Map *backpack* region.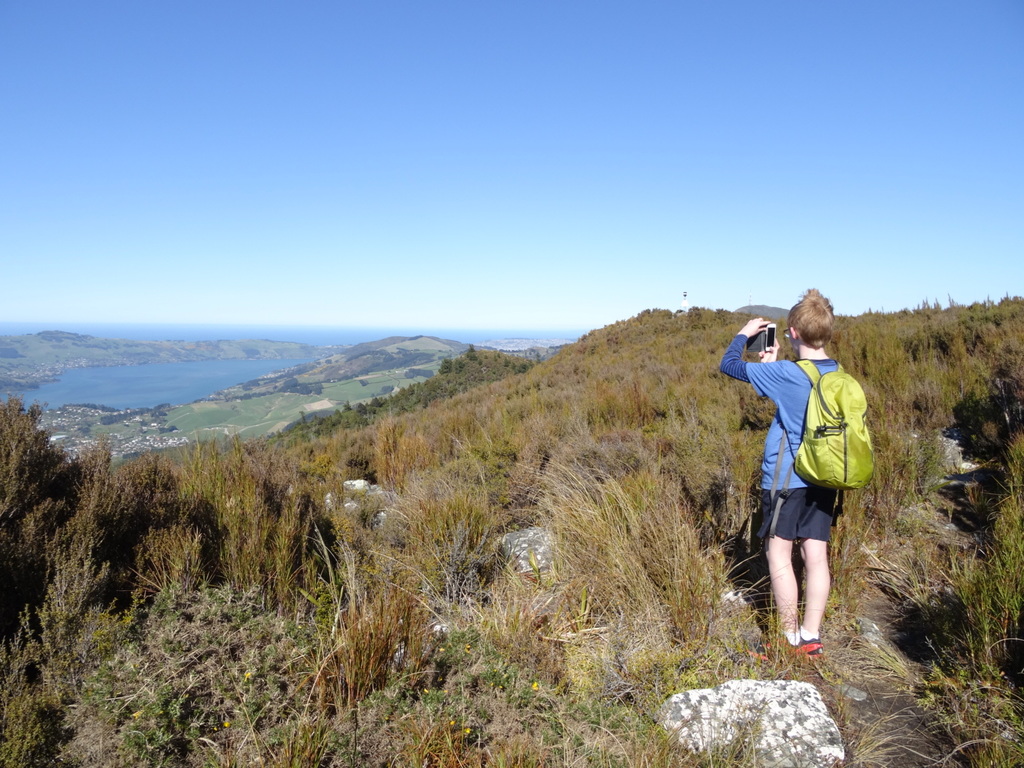
Mapped to locate(774, 361, 878, 539).
